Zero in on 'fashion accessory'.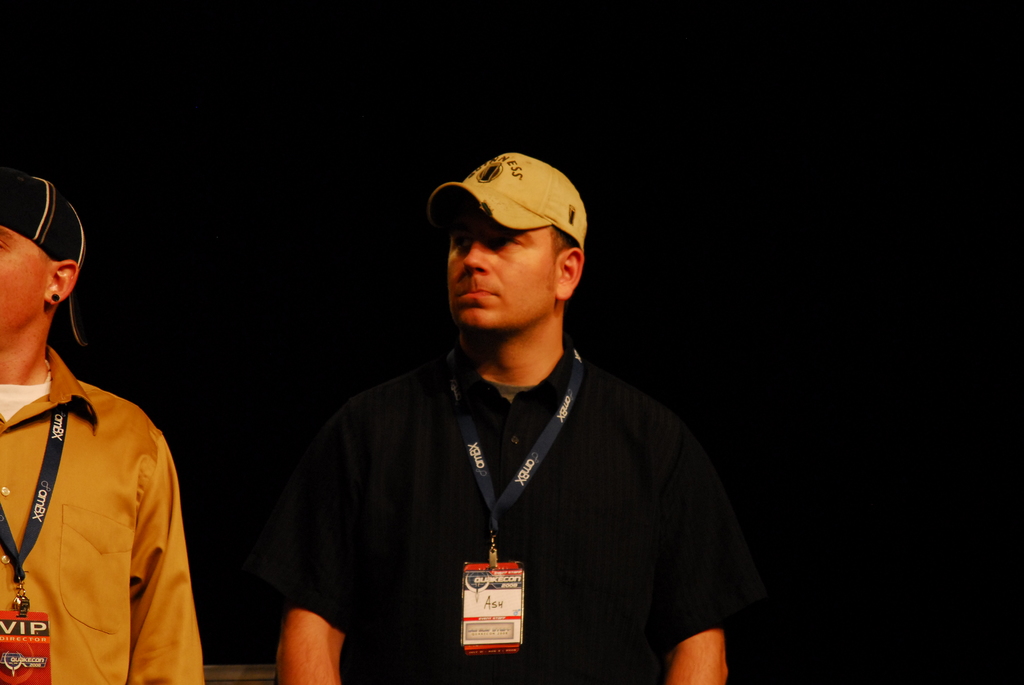
Zeroed in: bbox(50, 293, 54, 304).
